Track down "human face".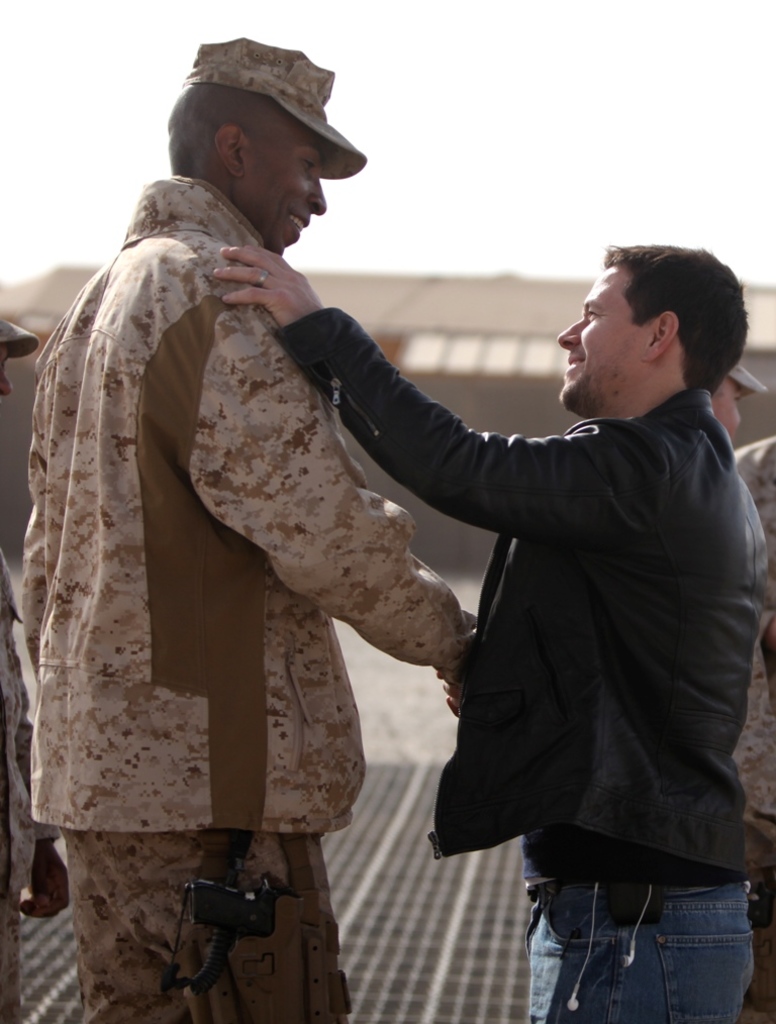
Tracked to [left=248, top=117, right=327, bottom=248].
